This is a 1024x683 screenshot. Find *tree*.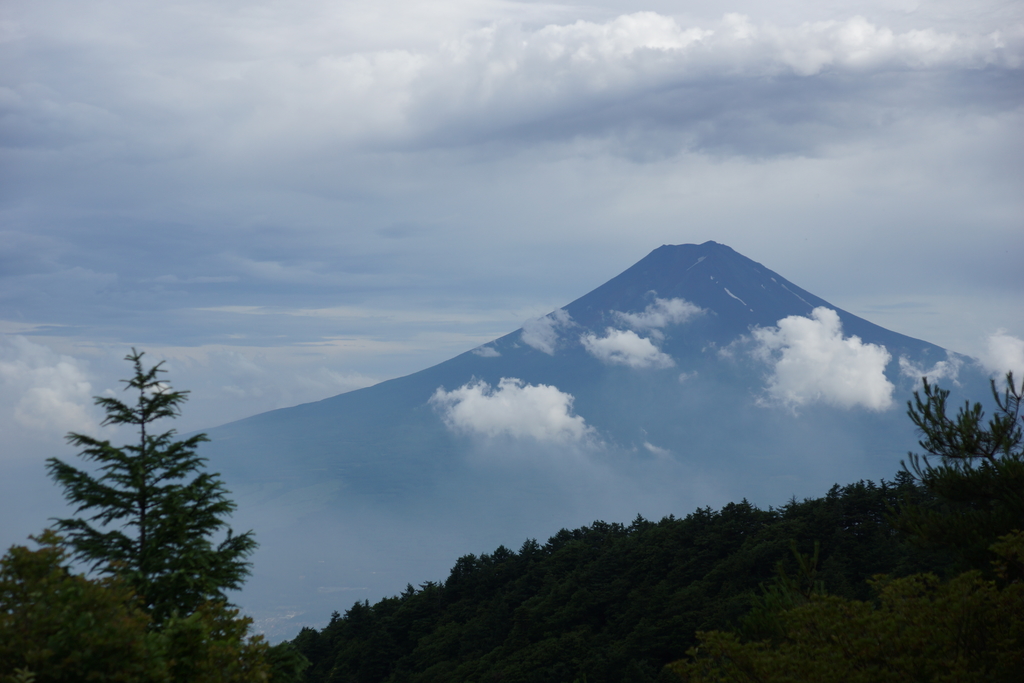
Bounding box: <box>884,372,1023,472</box>.
